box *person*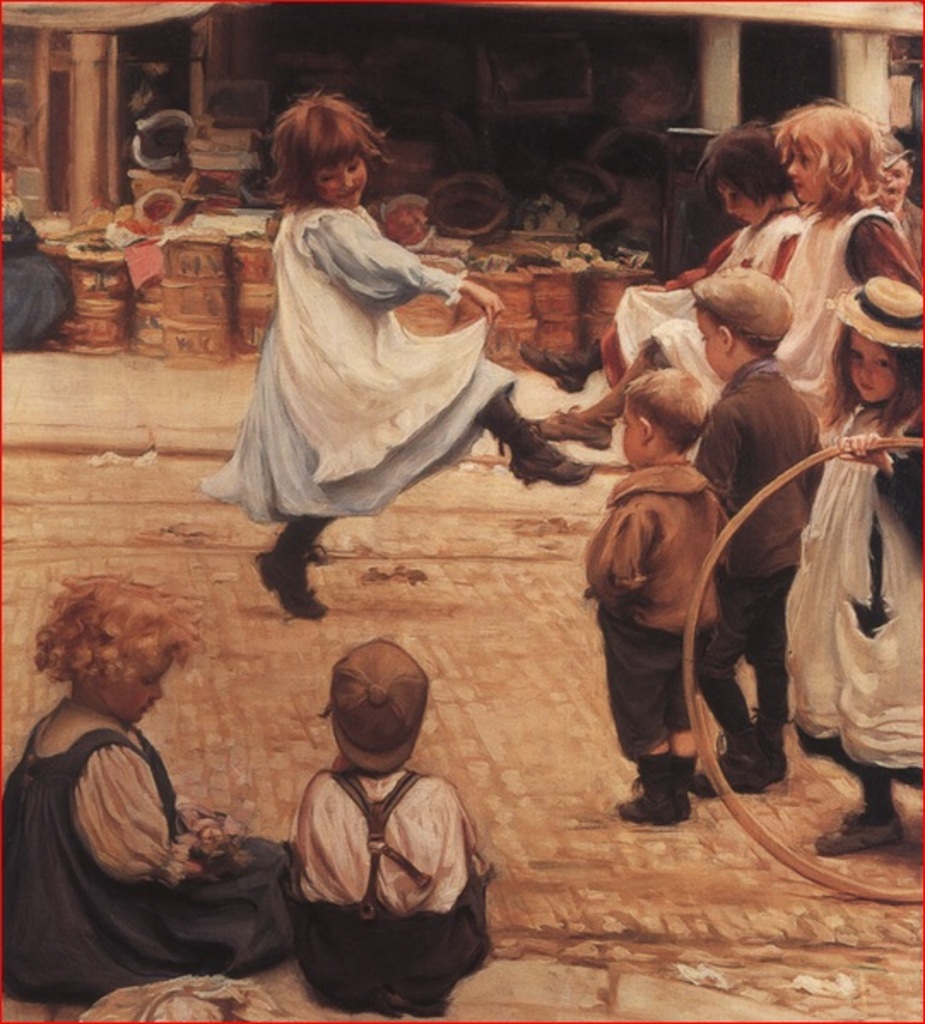
(x1=583, y1=368, x2=734, y2=831)
